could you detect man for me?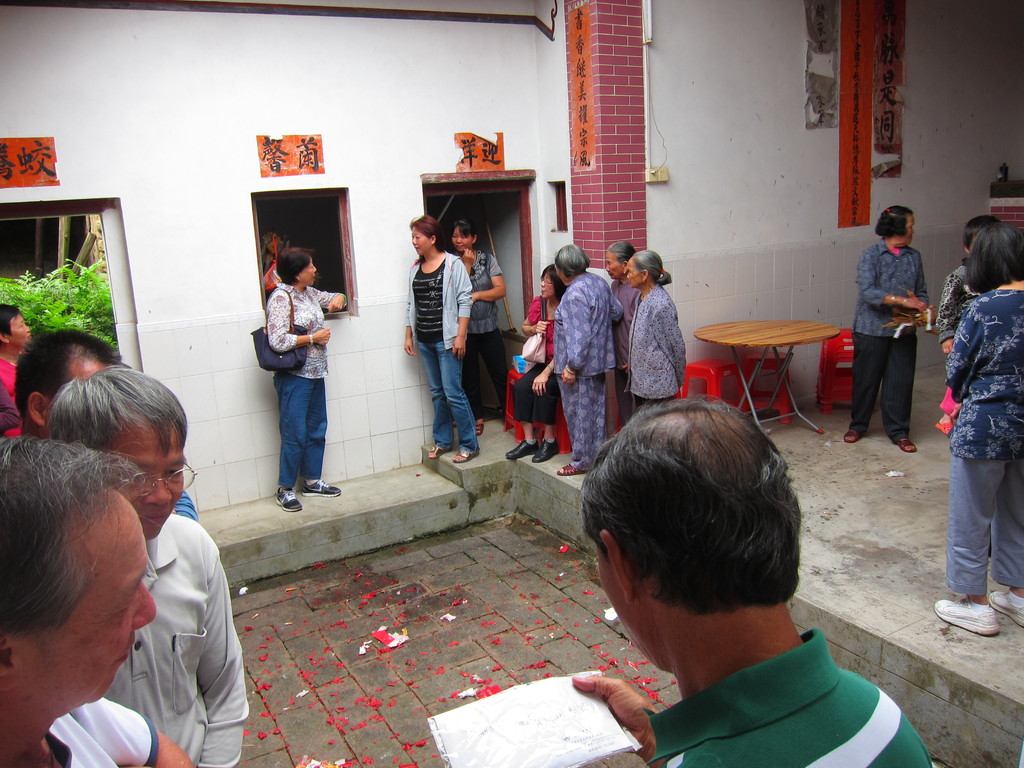
Detection result: locate(0, 431, 196, 767).
